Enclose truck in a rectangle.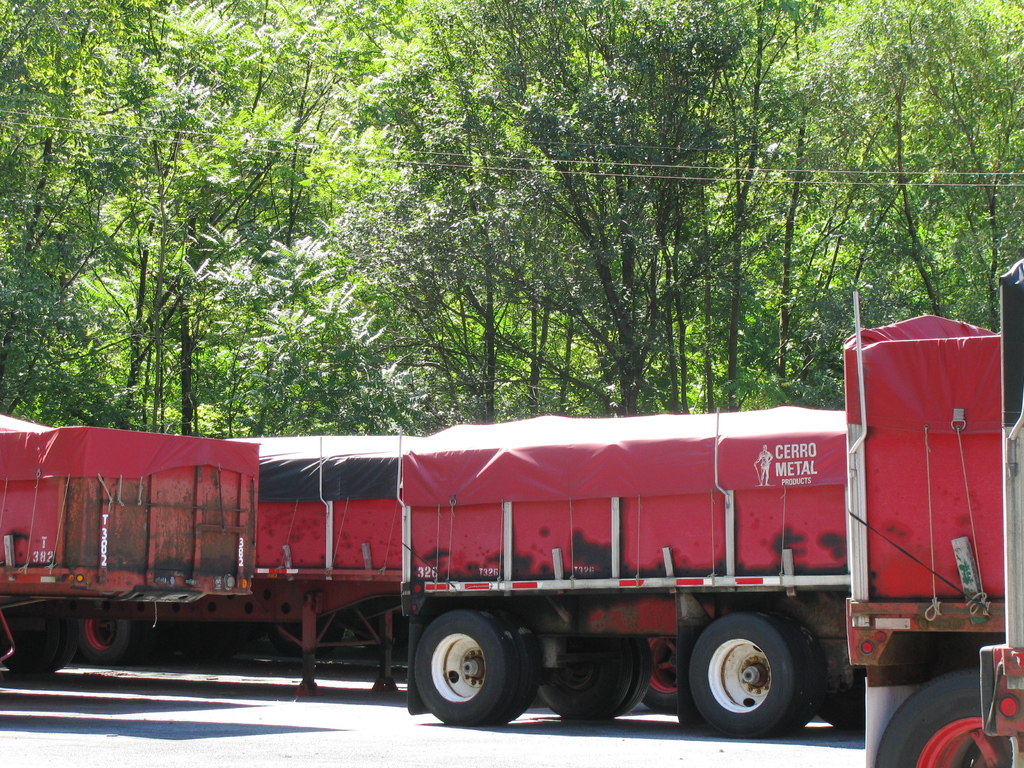
(x1=10, y1=428, x2=356, y2=697).
